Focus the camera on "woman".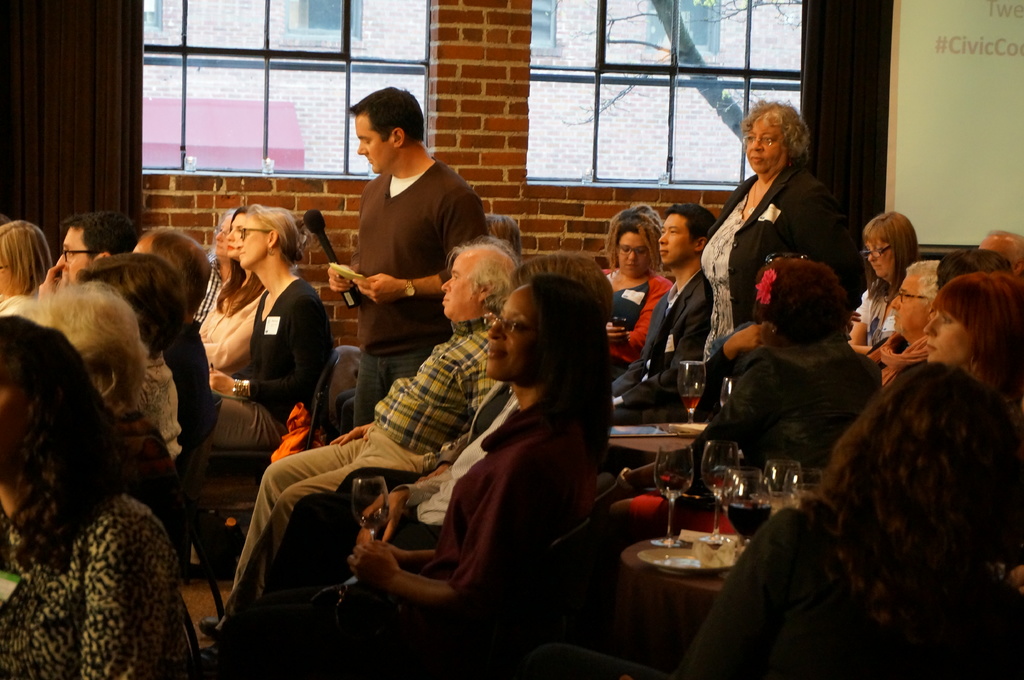
Focus region: x1=593 y1=250 x2=880 y2=555.
